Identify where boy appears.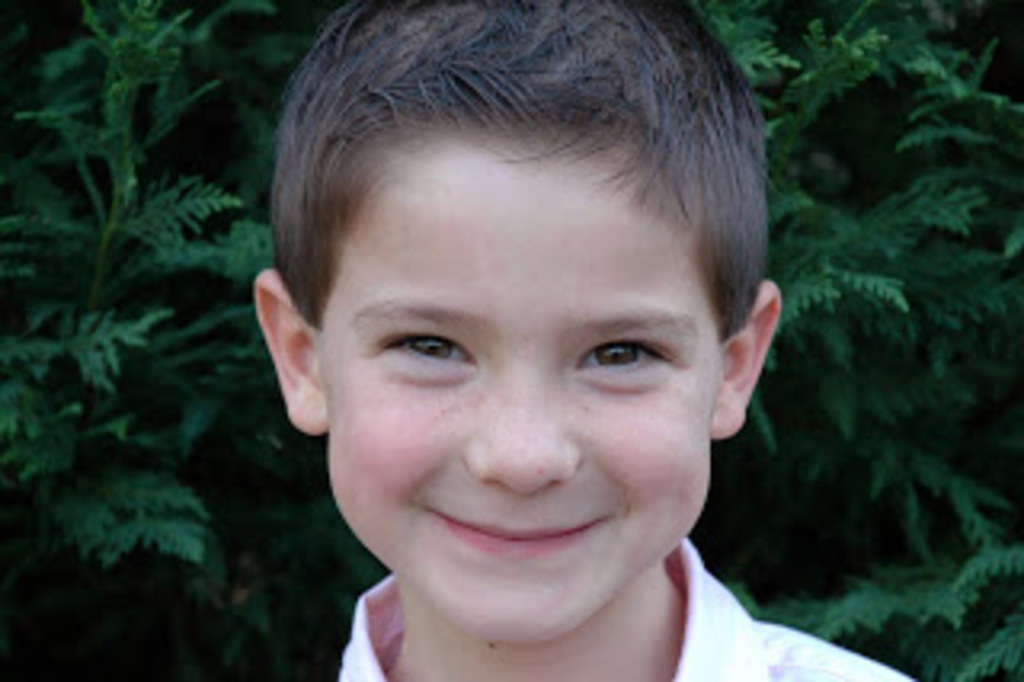
Appears at {"left": 256, "top": 3, "right": 915, "bottom": 679}.
